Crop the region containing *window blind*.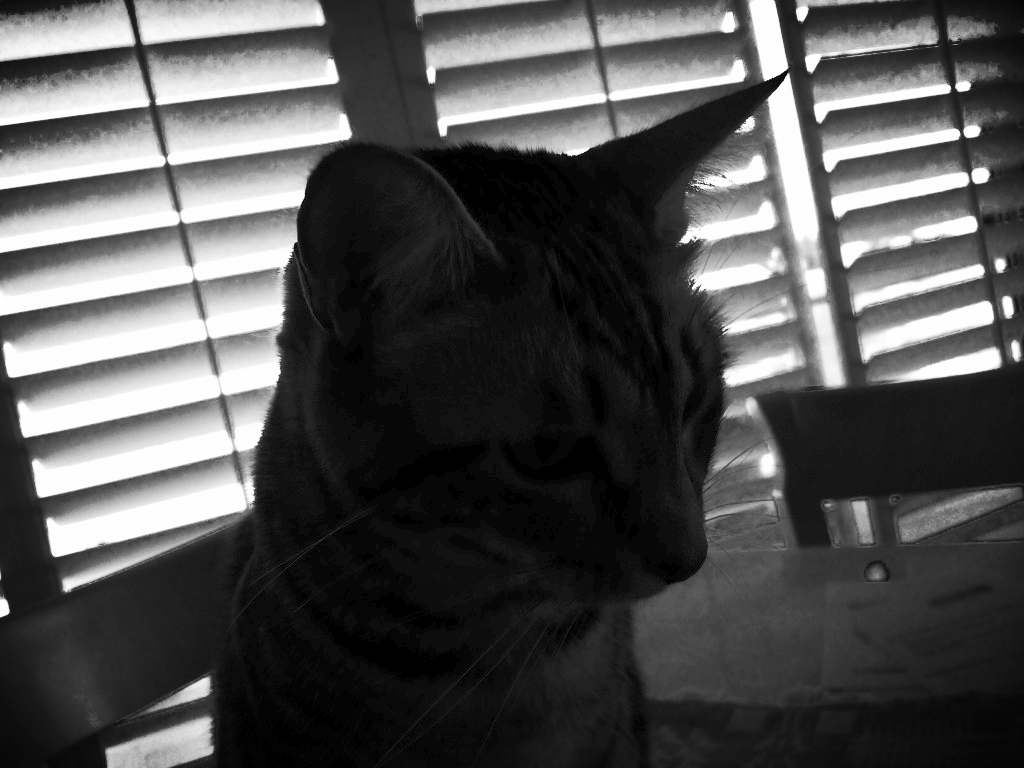
Crop region: bbox=[0, 0, 1023, 767].
